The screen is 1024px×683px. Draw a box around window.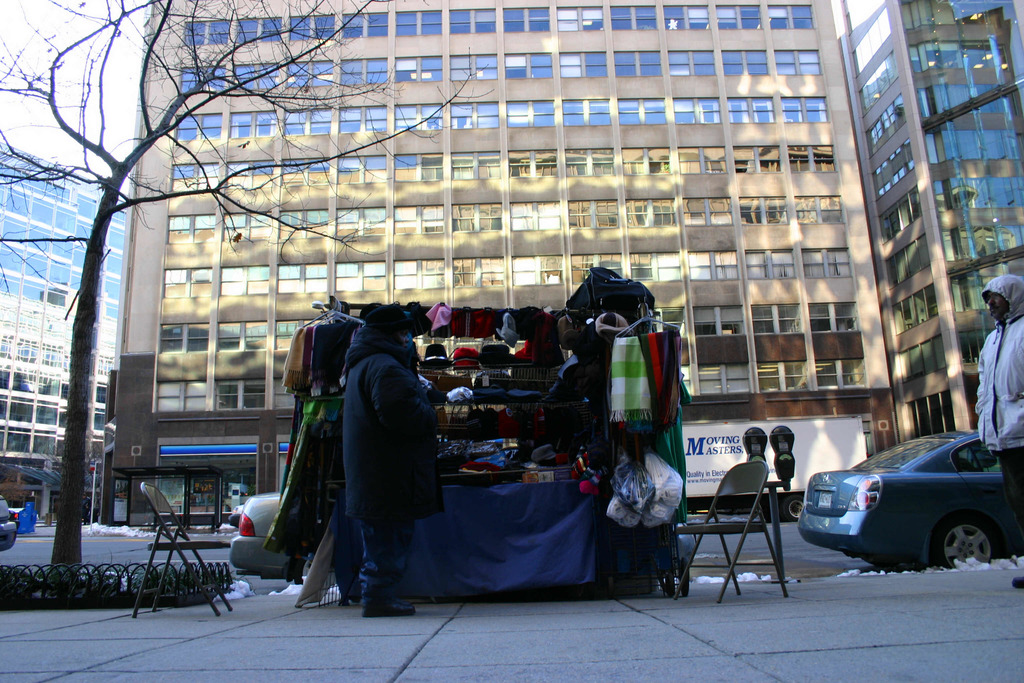
Rect(678, 147, 727, 174).
